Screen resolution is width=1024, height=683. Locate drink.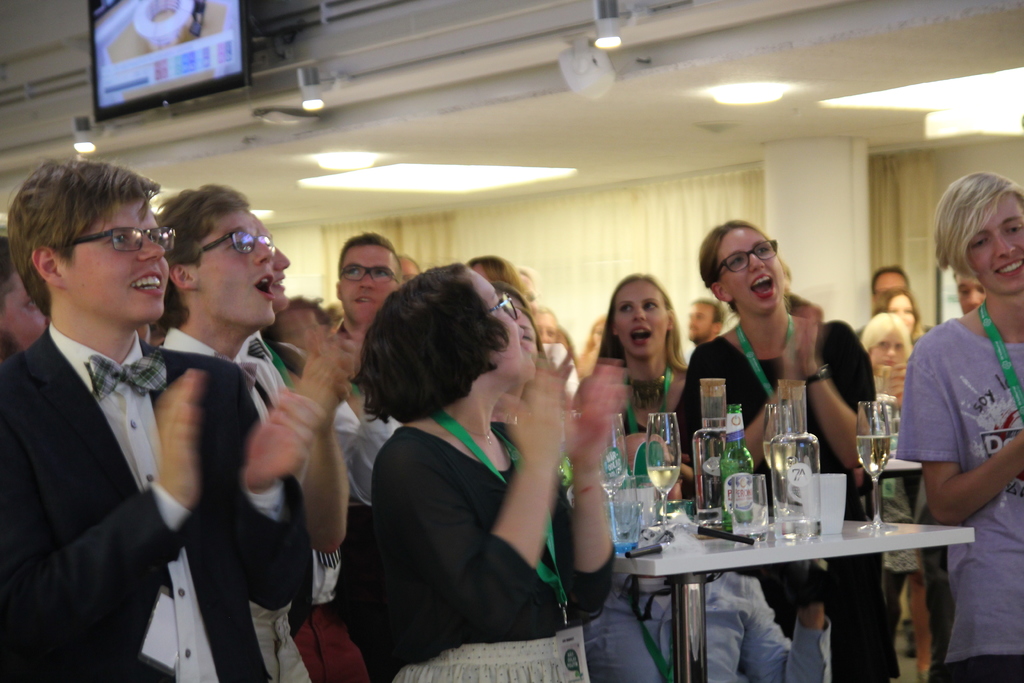
x1=774 y1=522 x2=820 y2=543.
